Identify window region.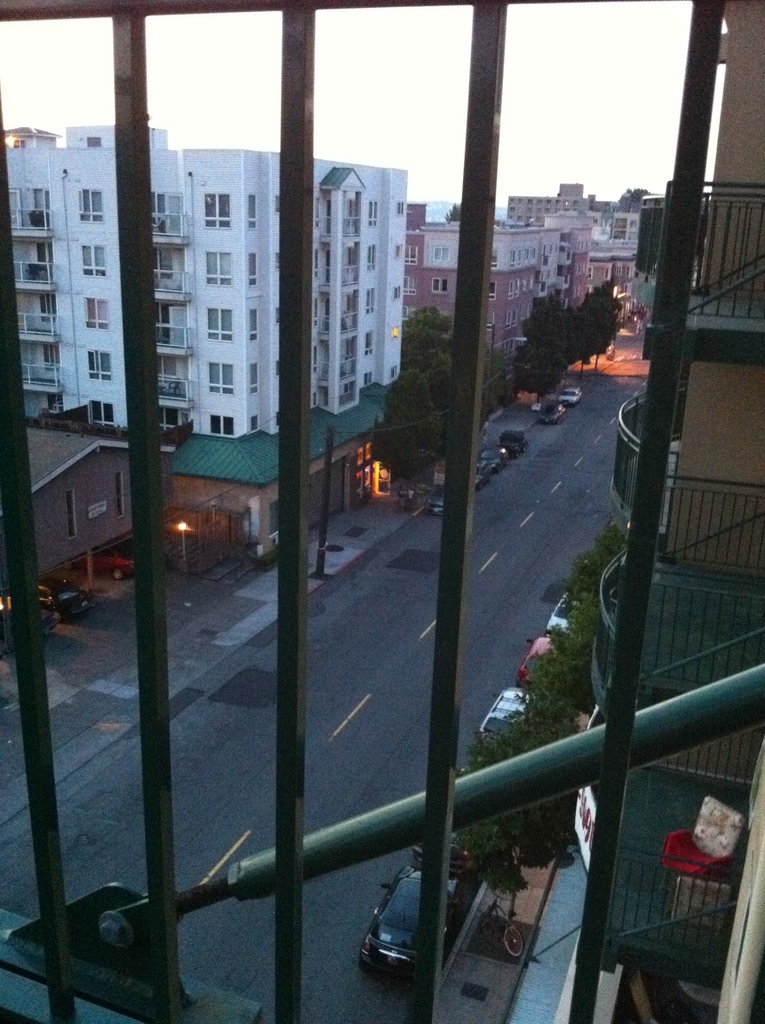
Region: [left=204, top=195, right=232, bottom=223].
